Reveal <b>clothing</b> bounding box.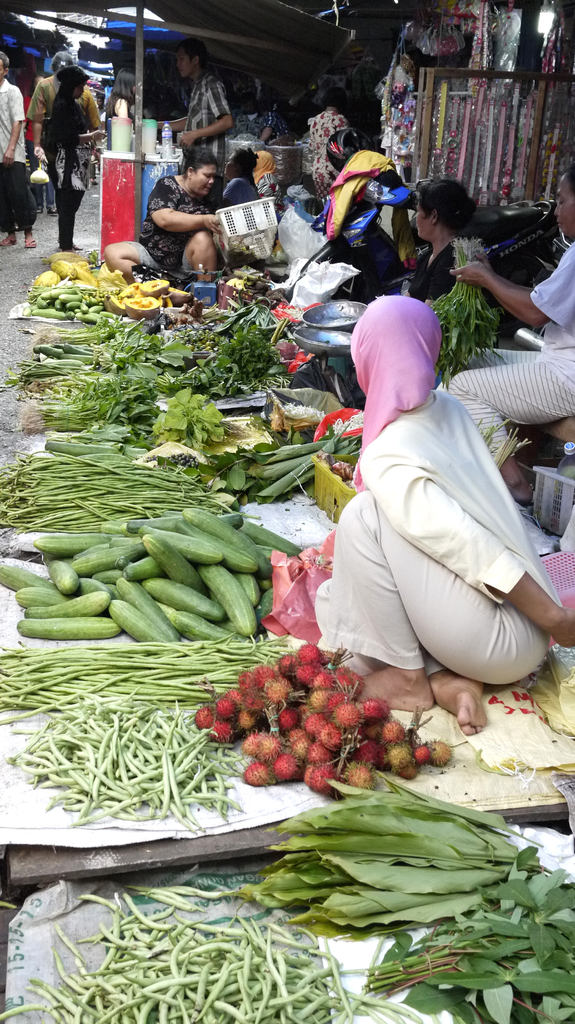
Revealed: region(127, 175, 211, 269).
